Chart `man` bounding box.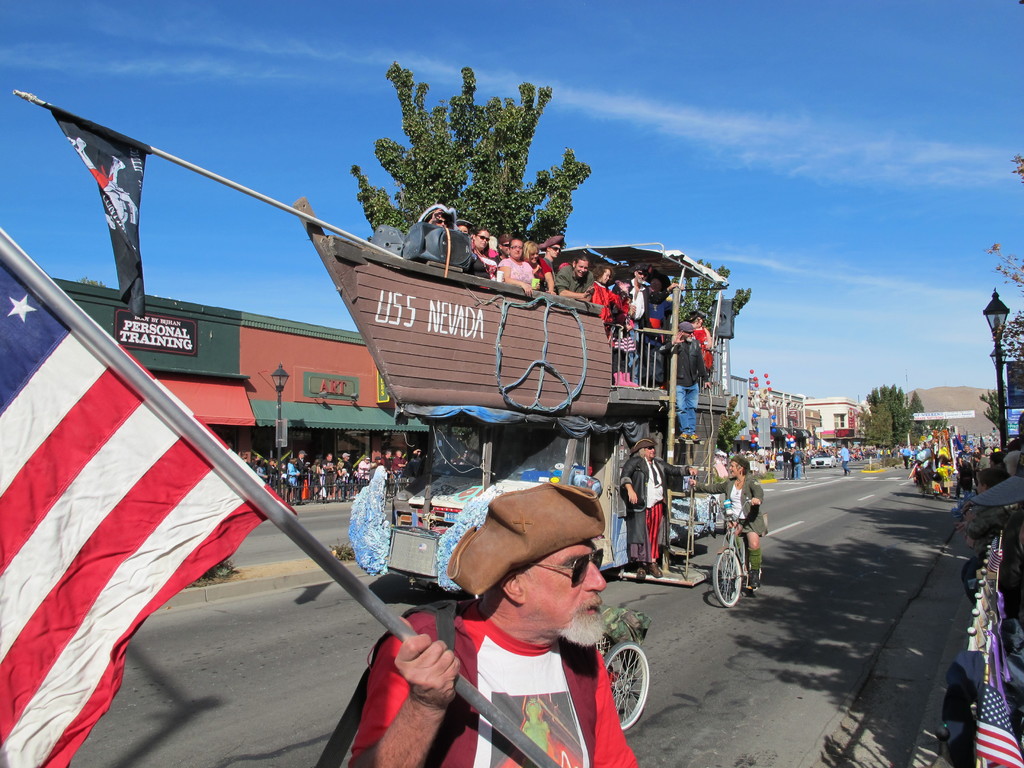
Charted: (left=394, top=452, right=401, bottom=472).
